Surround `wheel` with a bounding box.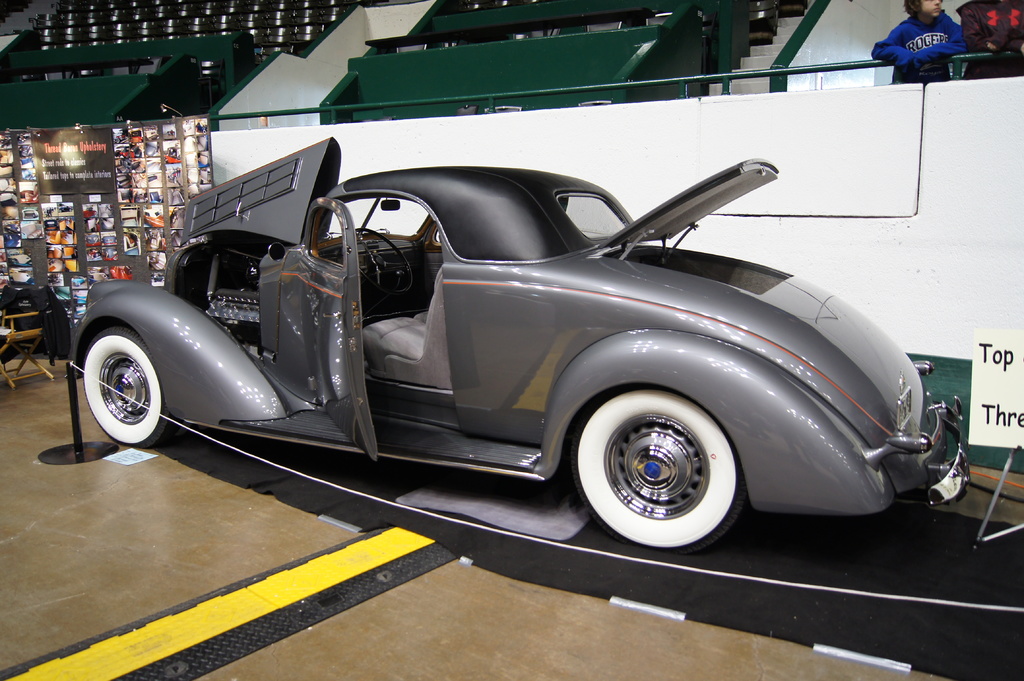
<bbox>82, 322, 187, 451</bbox>.
